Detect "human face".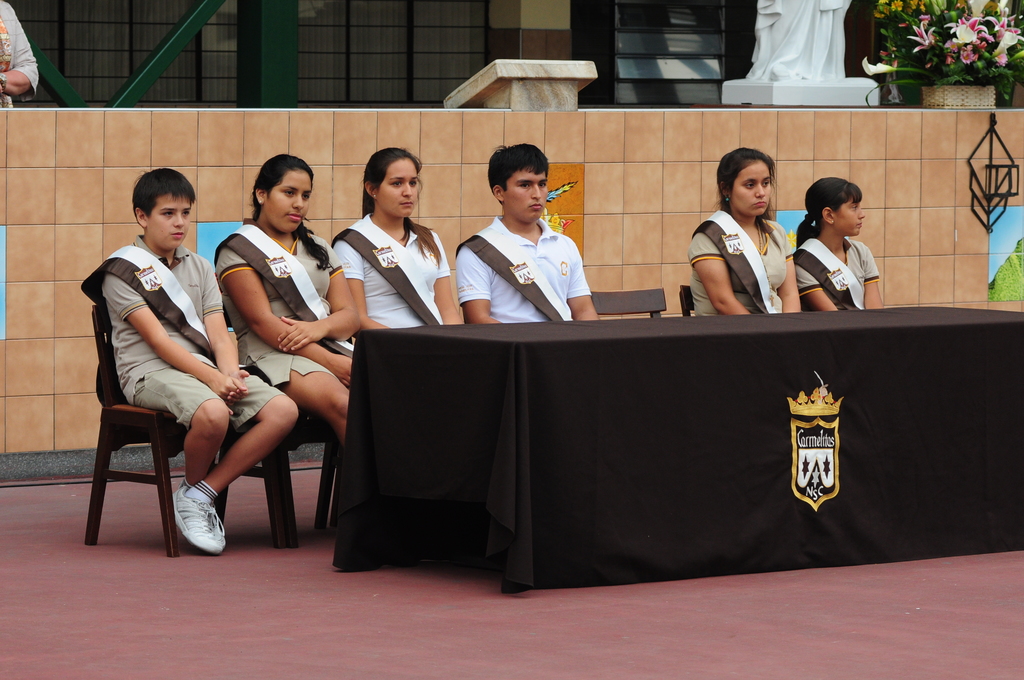
Detected at locate(506, 166, 547, 221).
